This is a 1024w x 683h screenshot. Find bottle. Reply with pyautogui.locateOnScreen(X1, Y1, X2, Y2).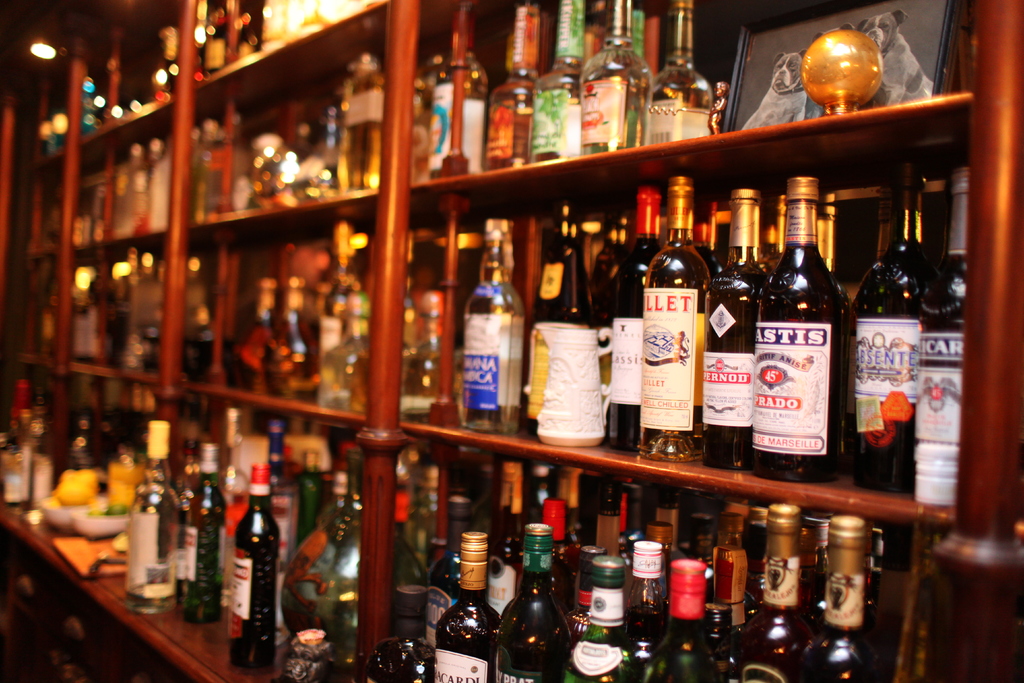
pyautogui.locateOnScreen(913, 165, 975, 504).
